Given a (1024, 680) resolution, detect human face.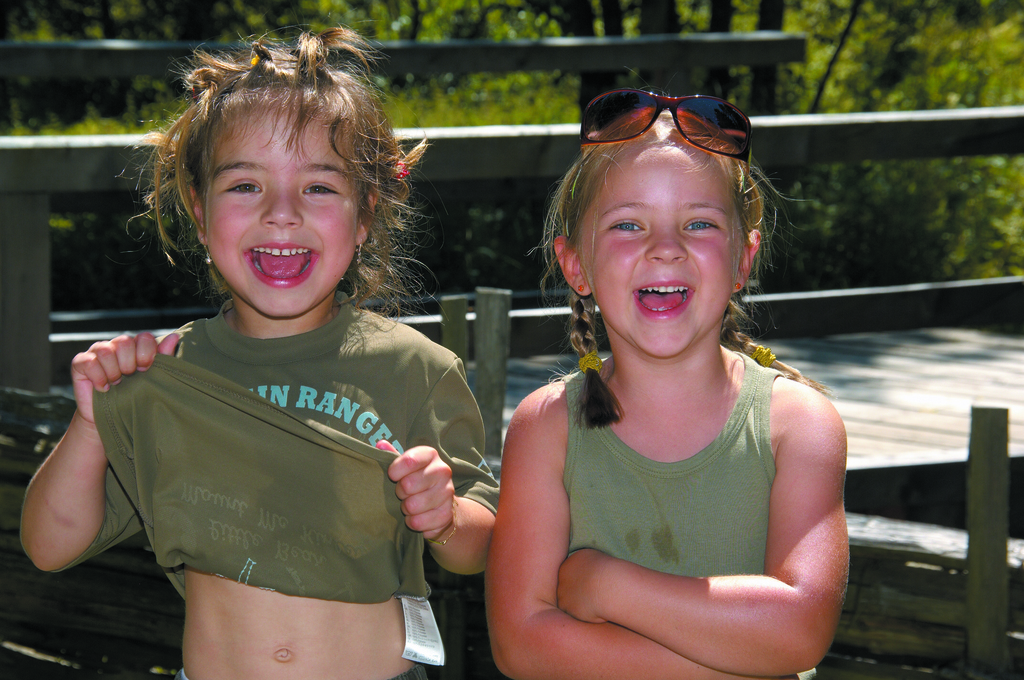
[207,106,360,318].
